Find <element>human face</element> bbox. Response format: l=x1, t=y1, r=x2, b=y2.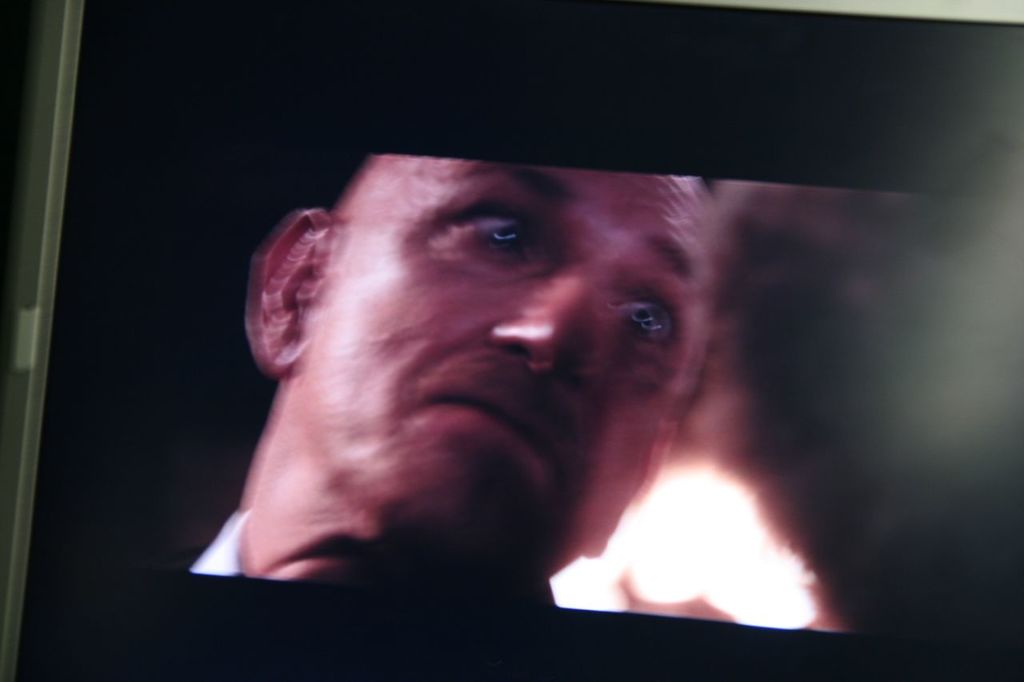
l=302, t=159, r=722, b=579.
